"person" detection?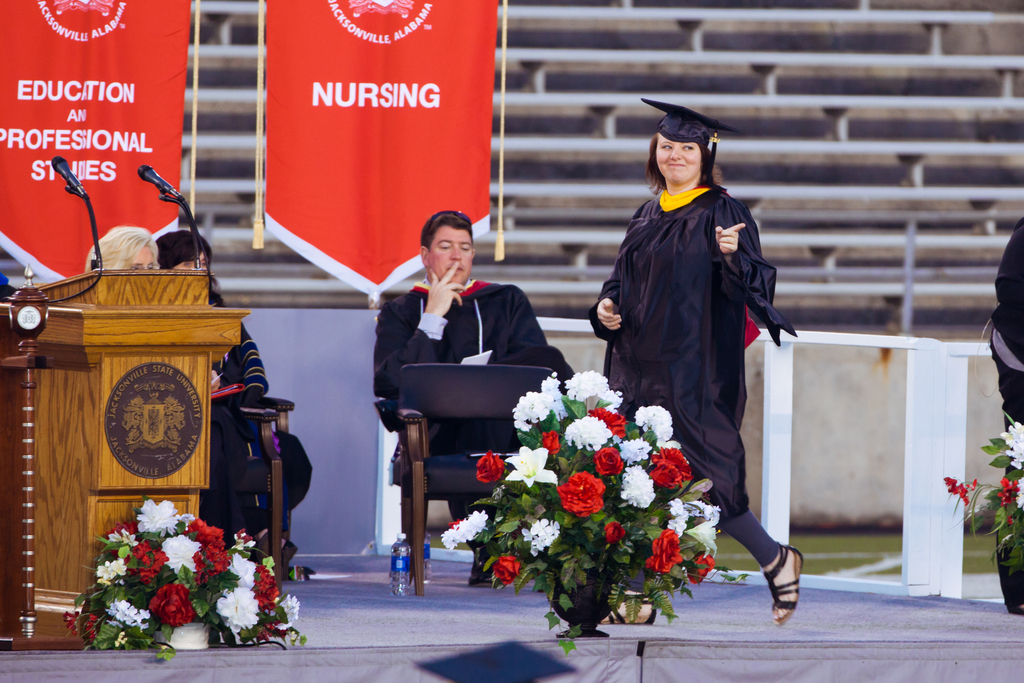
<bbox>589, 113, 779, 580</bbox>
